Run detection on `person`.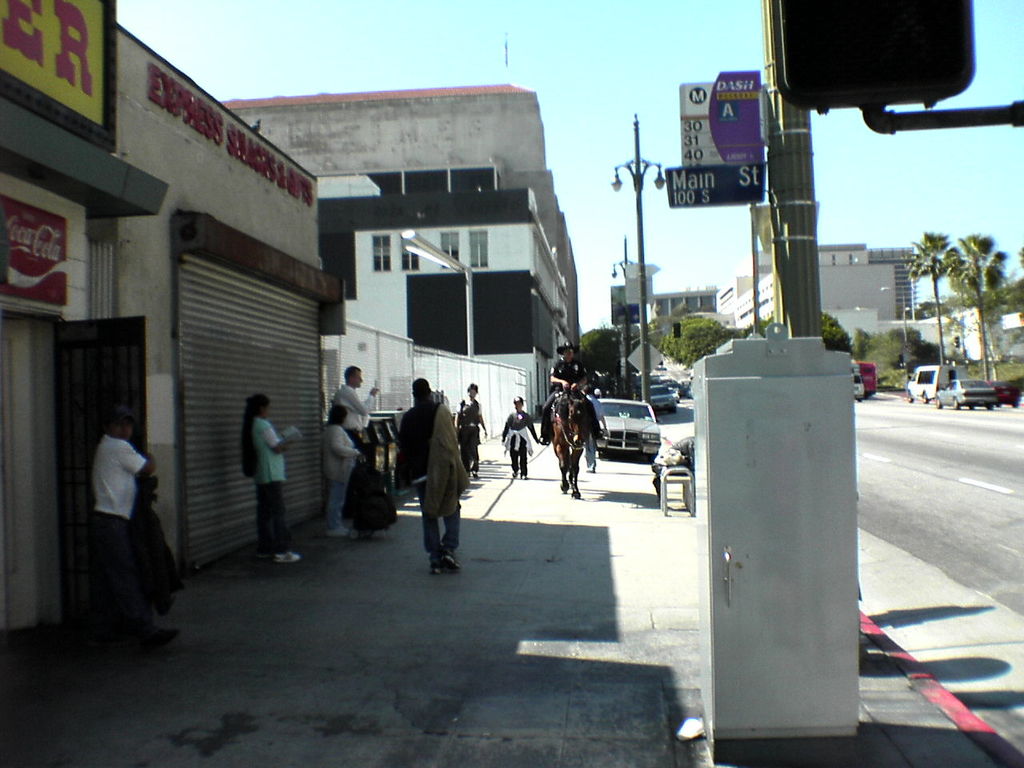
Result: pyautogui.locateOnScreen(90, 415, 188, 639).
